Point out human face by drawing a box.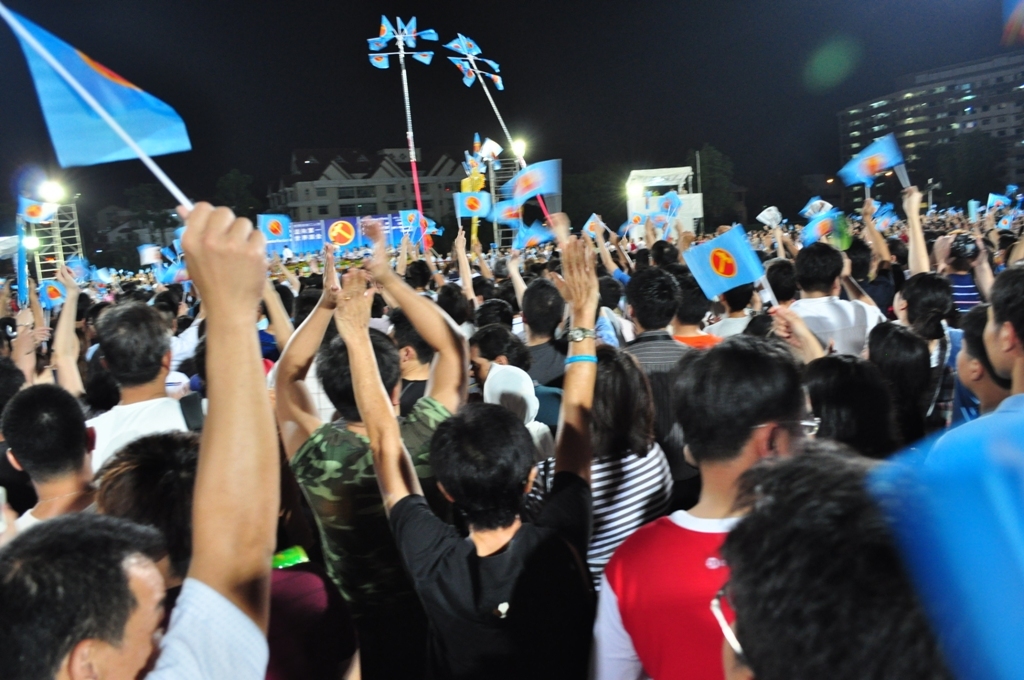
x1=797 y1=393 x2=812 y2=446.
